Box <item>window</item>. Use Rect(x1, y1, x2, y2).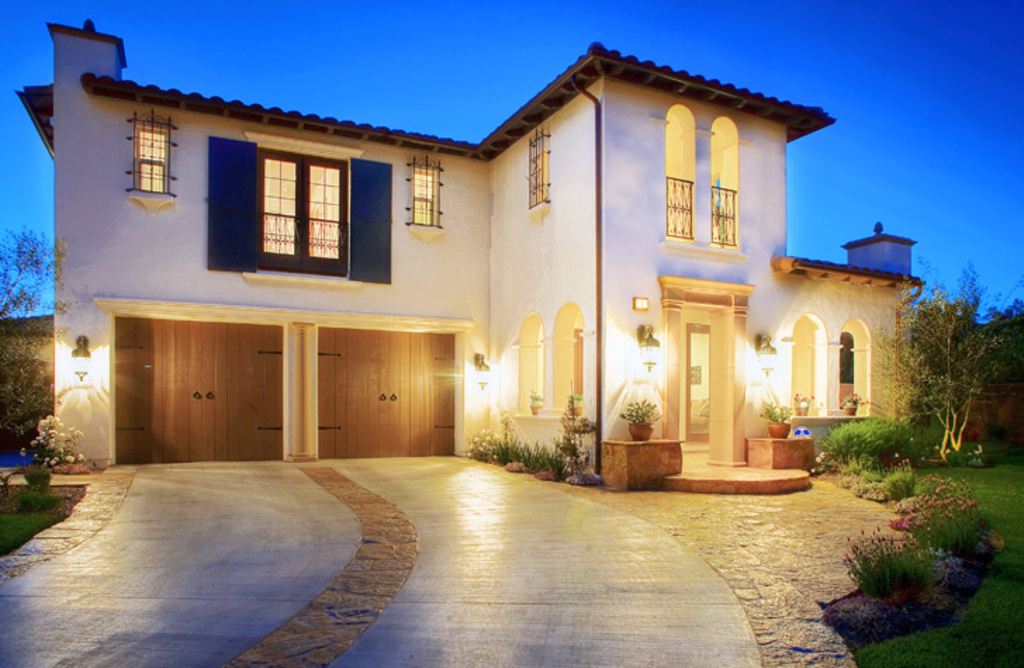
Rect(117, 103, 181, 221).
